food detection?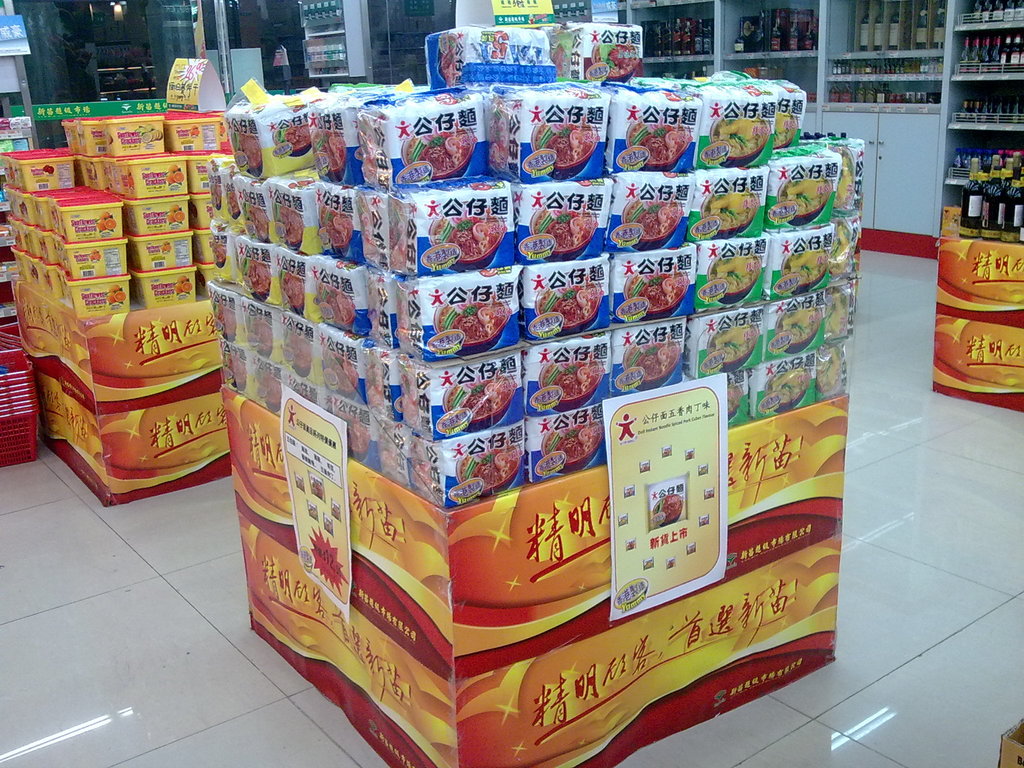
box(655, 495, 682, 521)
